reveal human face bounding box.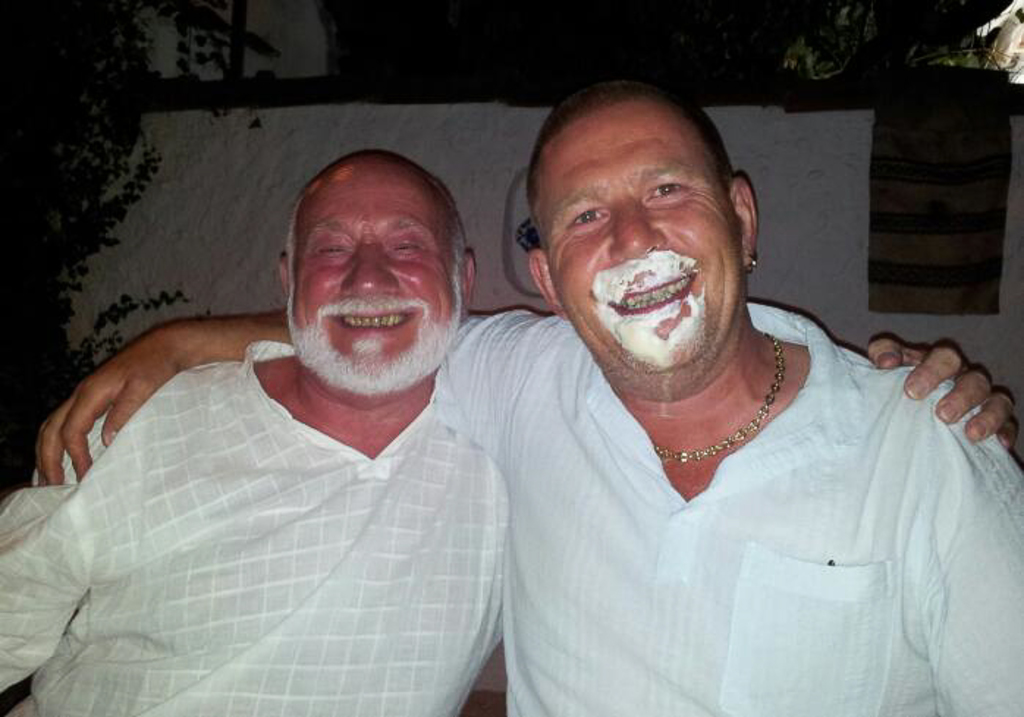
Revealed: bbox(547, 103, 744, 369).
